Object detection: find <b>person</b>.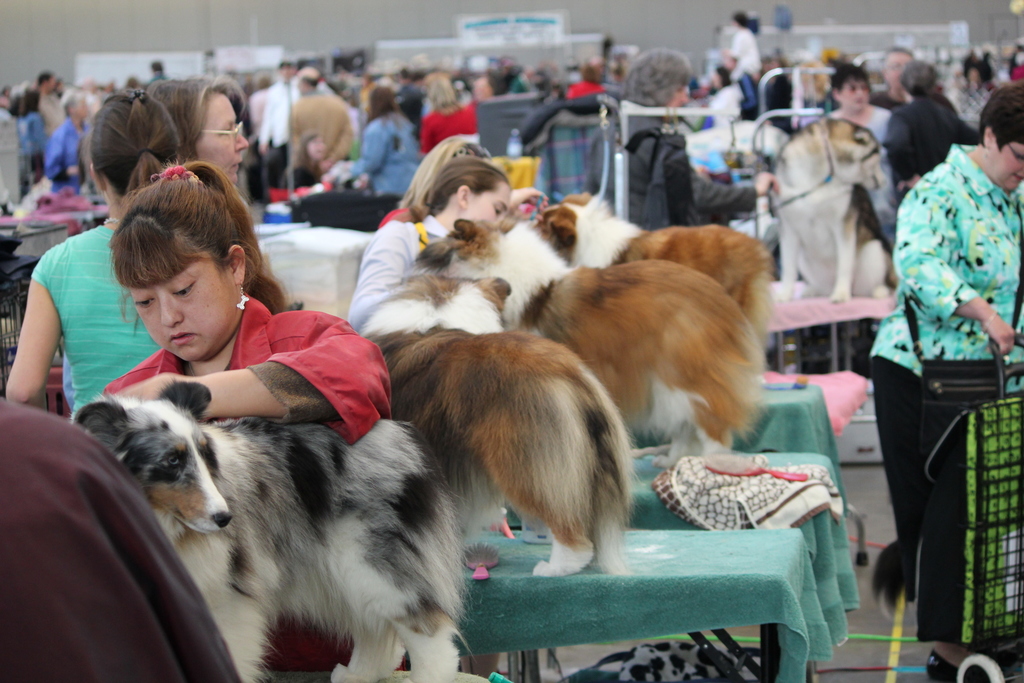
crop(360, 123, 497, 226).
